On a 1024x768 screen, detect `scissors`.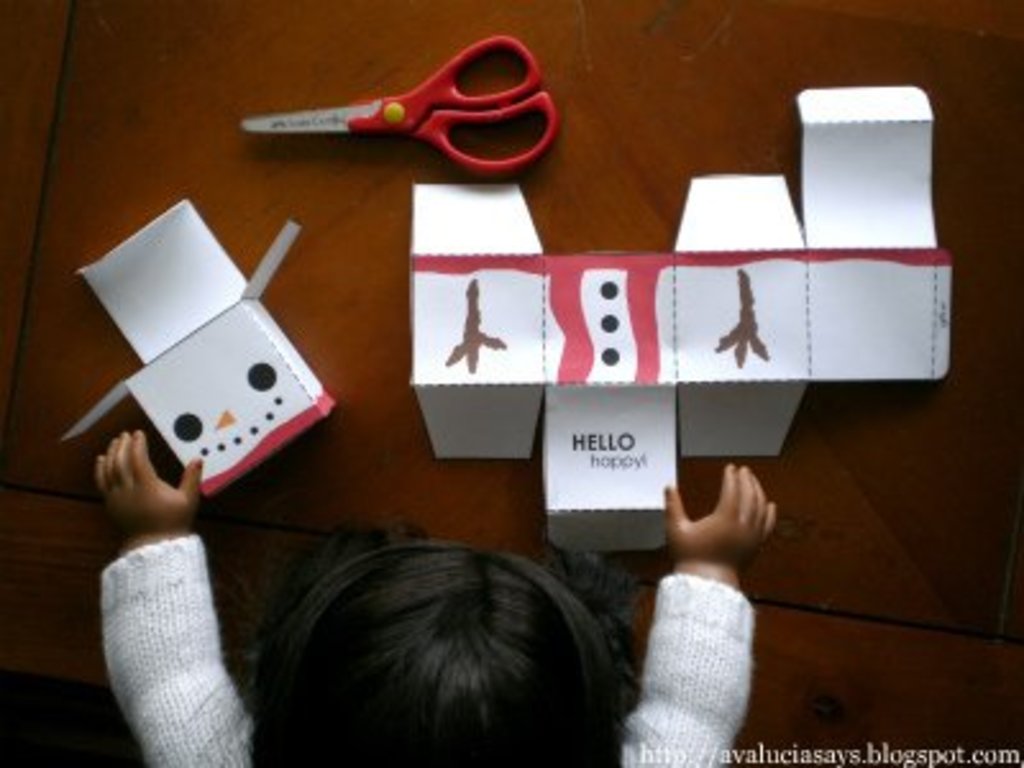
select_region(243, 31, 563, 182).
